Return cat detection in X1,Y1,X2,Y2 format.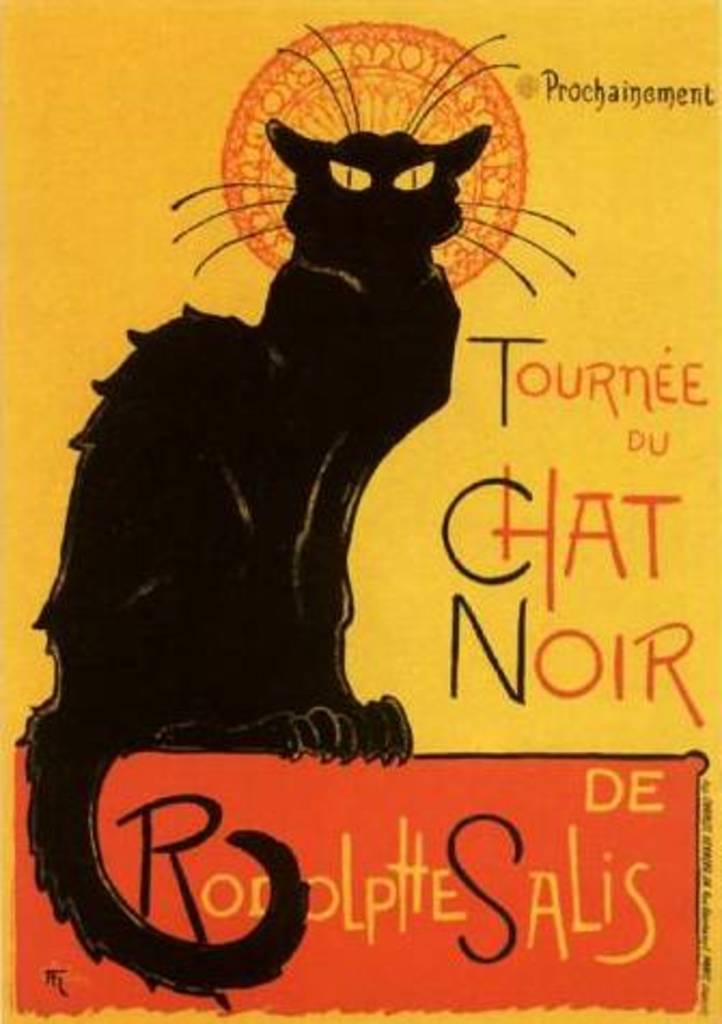
28,13,582,1007.
